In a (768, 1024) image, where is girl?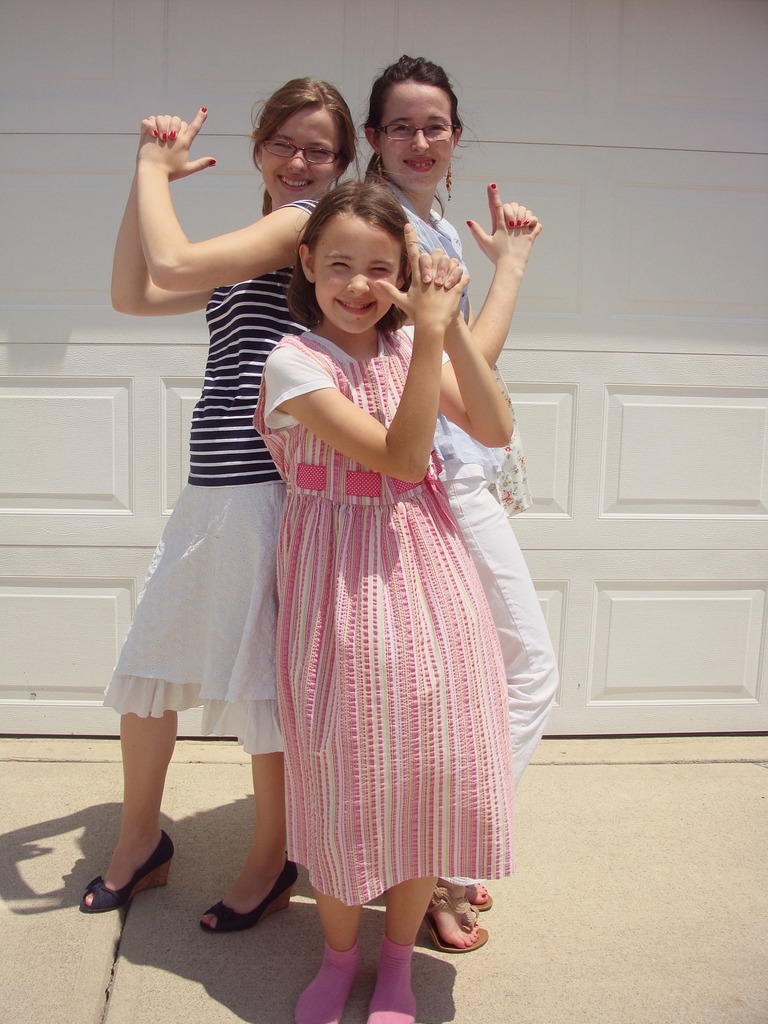
bbox(248, 170, 513, 1023).
